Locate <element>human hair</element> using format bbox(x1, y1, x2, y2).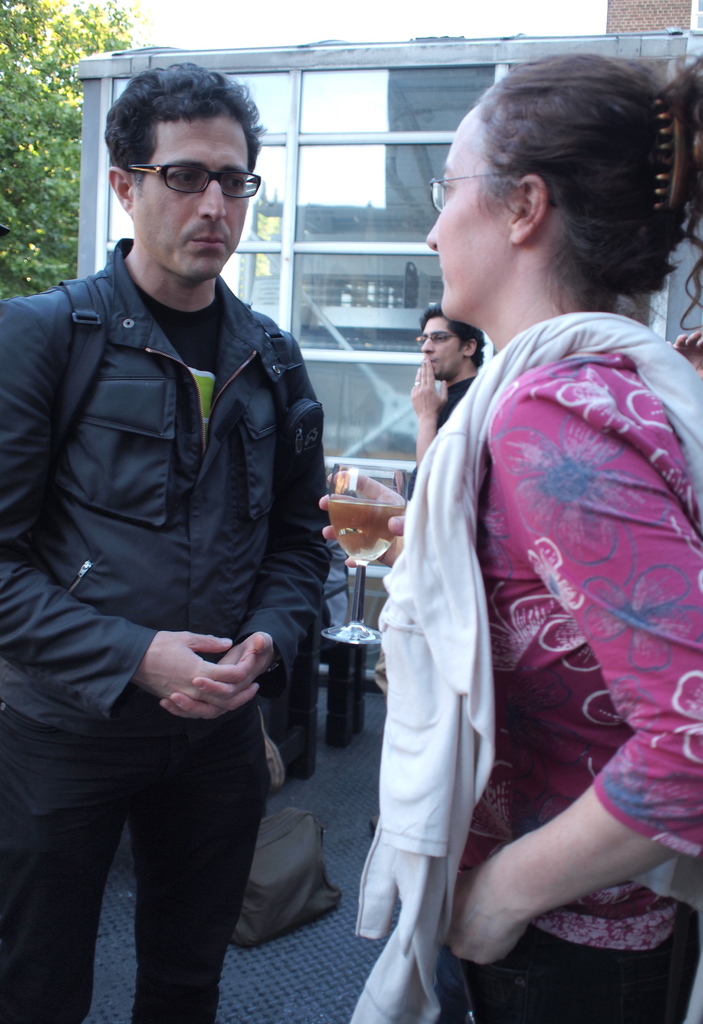
bbox(417, 301, 489, 368).
